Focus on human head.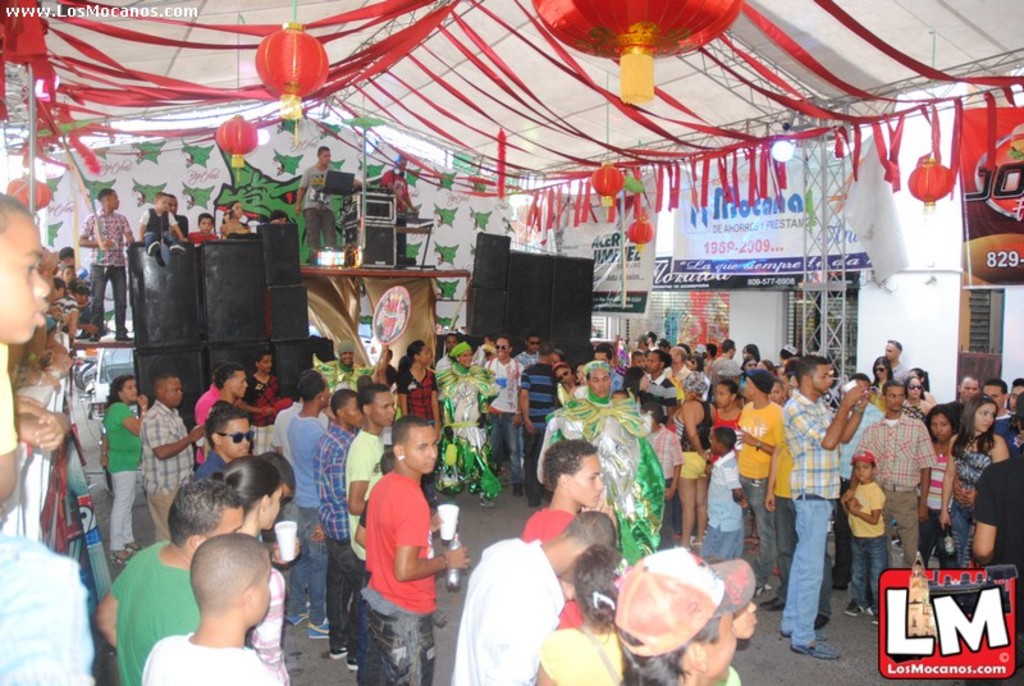
Focused at select_region(154, 192, 169, 210).
